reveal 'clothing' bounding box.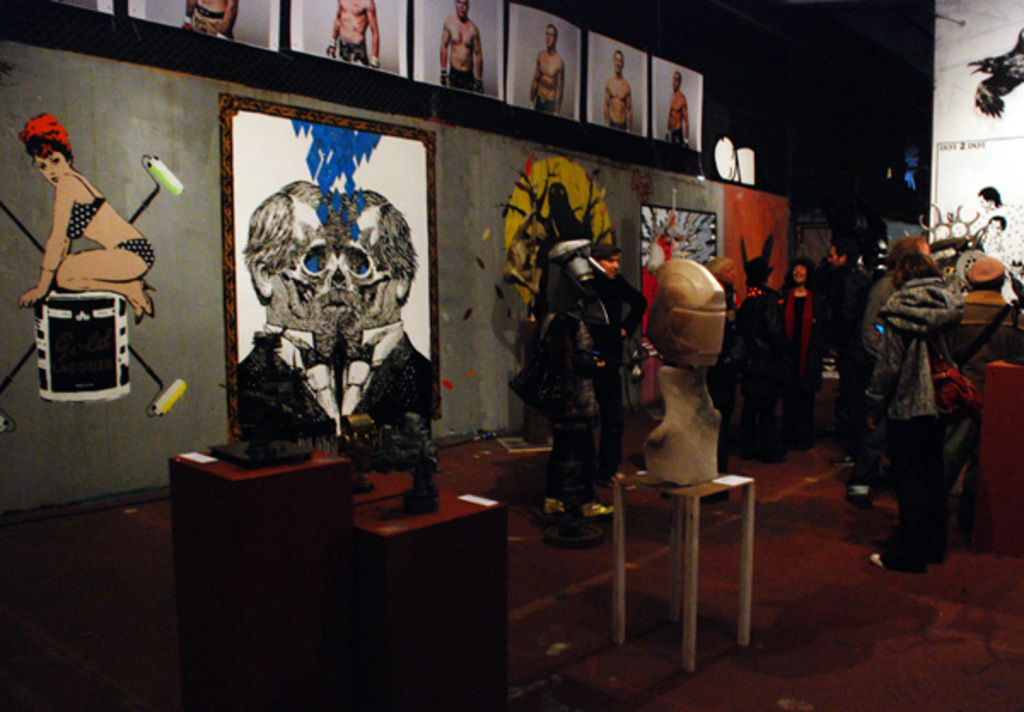
Revealed: rect(532, 295, 596, 512).
